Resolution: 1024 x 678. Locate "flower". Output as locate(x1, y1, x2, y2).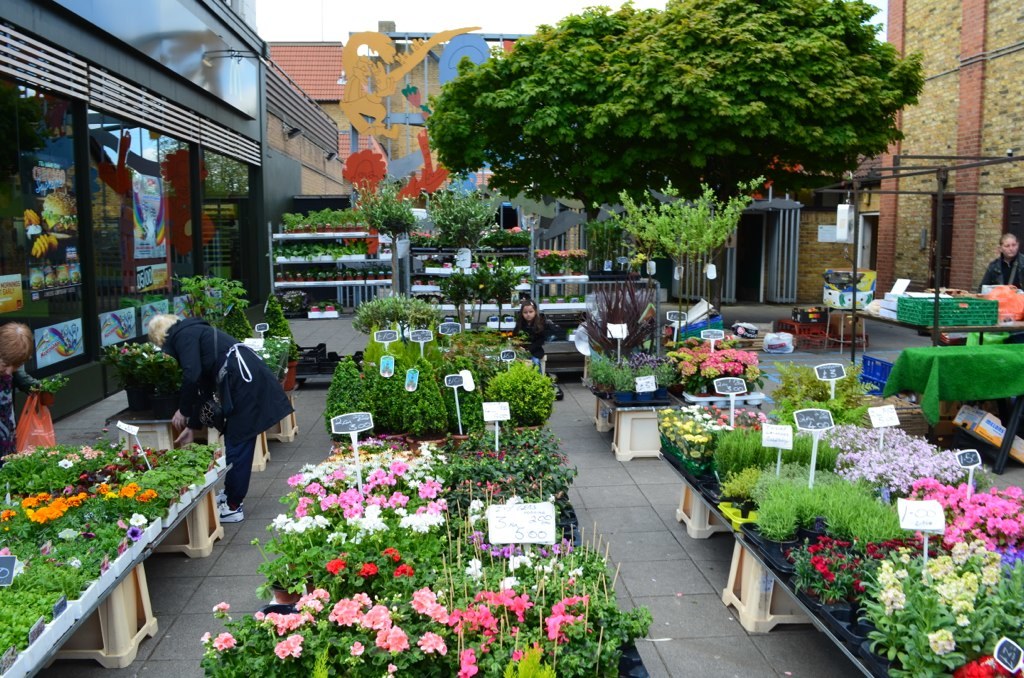
locate(98, 483, 105, 493).
